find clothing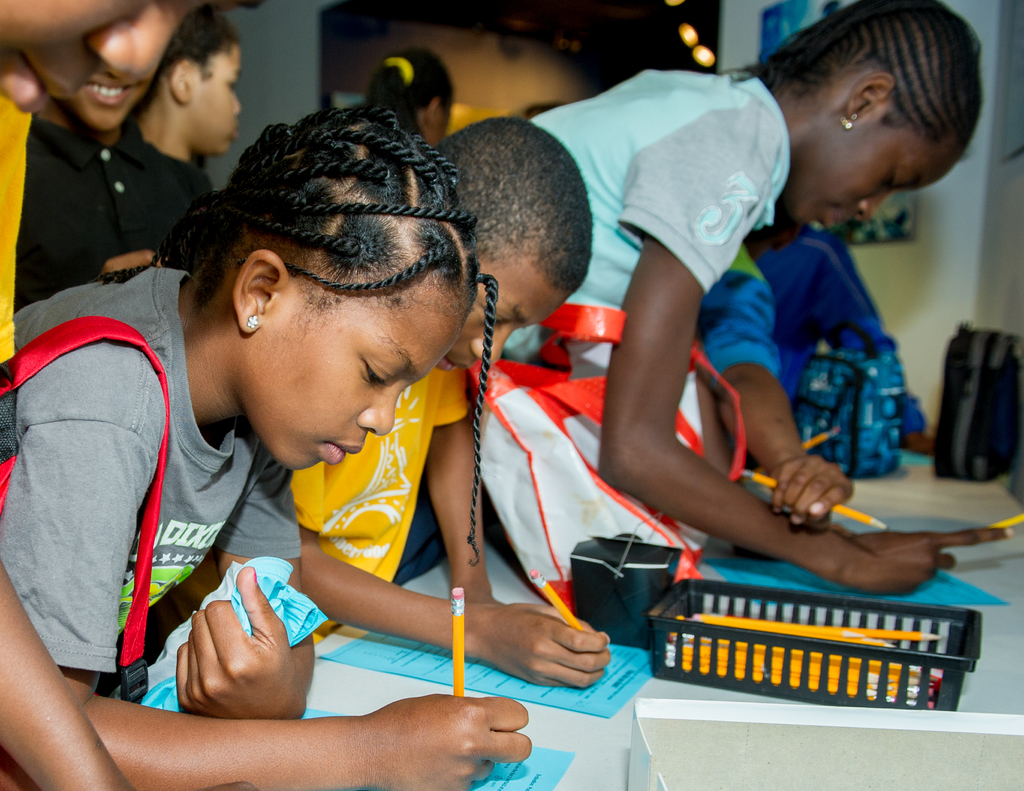
1, 230, 243, 720
